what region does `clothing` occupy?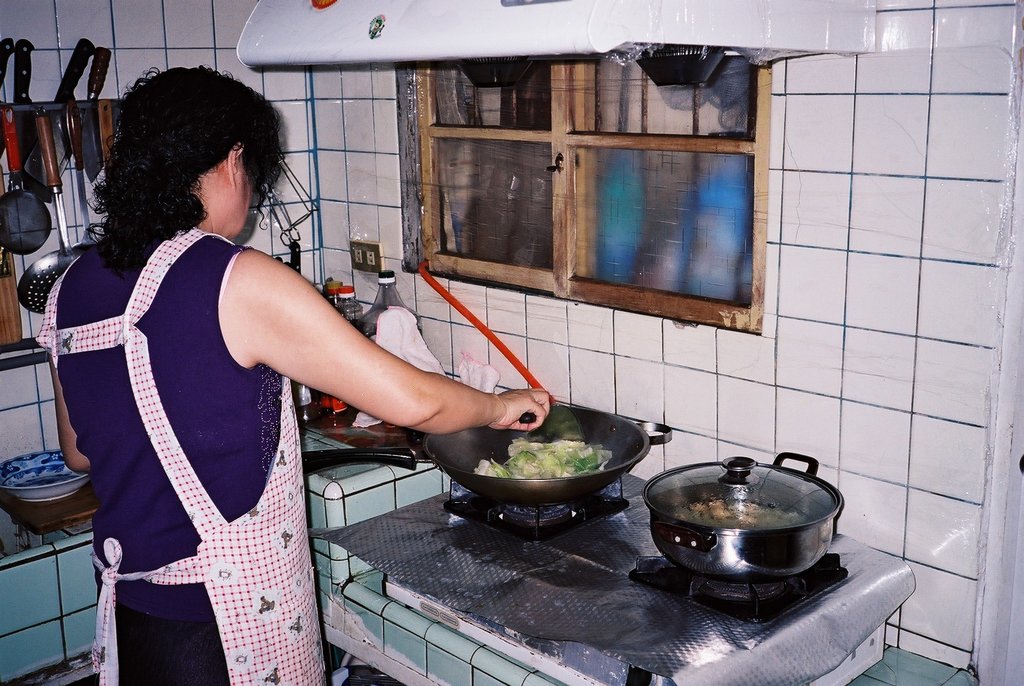
(x1=40, y1=186, x2=335, y2=652).
